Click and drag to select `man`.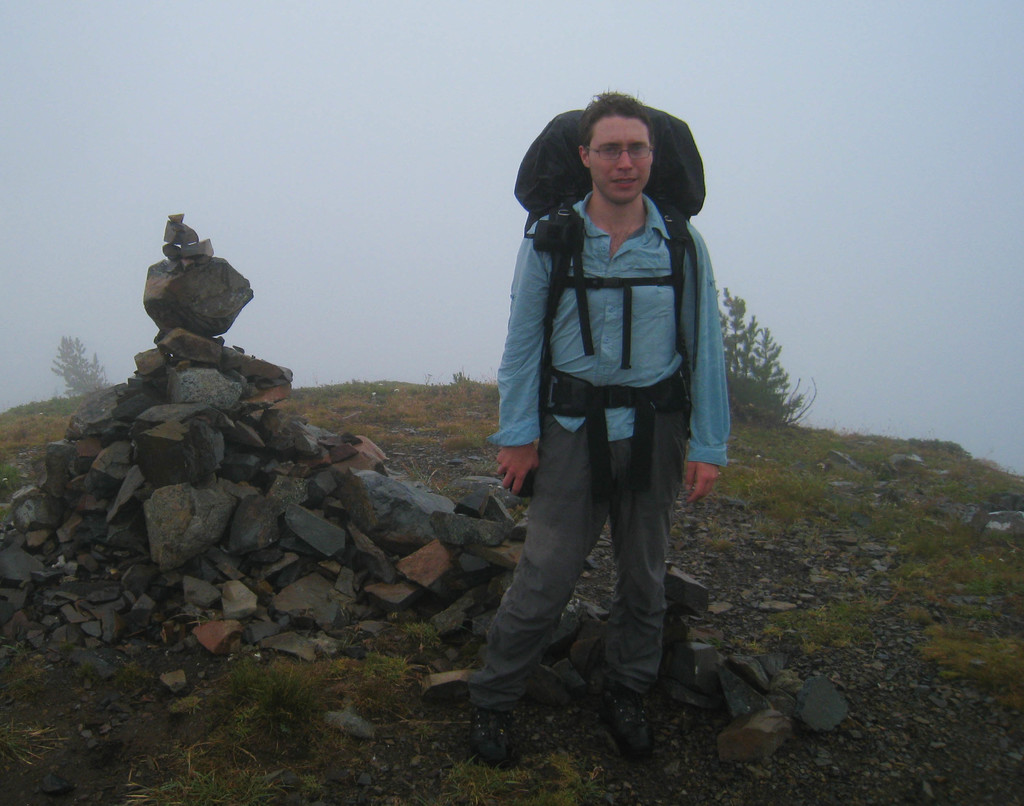
Selection: pyautogui.locateOnScreen(460, 101, 727, 734).
